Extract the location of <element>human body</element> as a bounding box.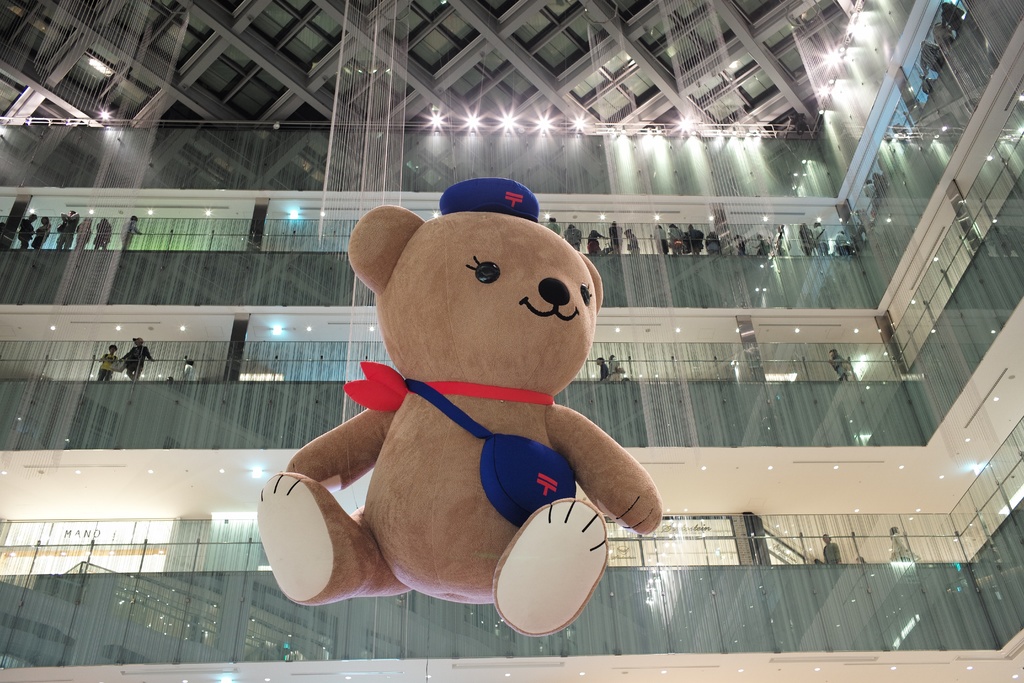
{"x1": 122, "y1": 338, "x2": 156, "y2": 380}.
